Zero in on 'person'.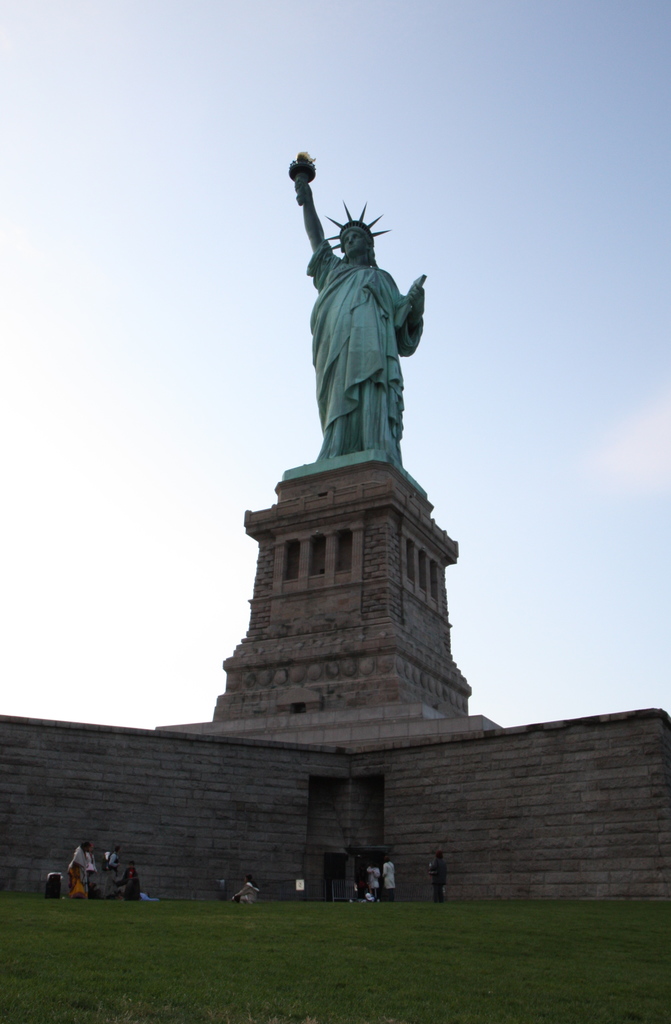
Zeroed in: [left=112, top=862, right=136, bottom=904].
